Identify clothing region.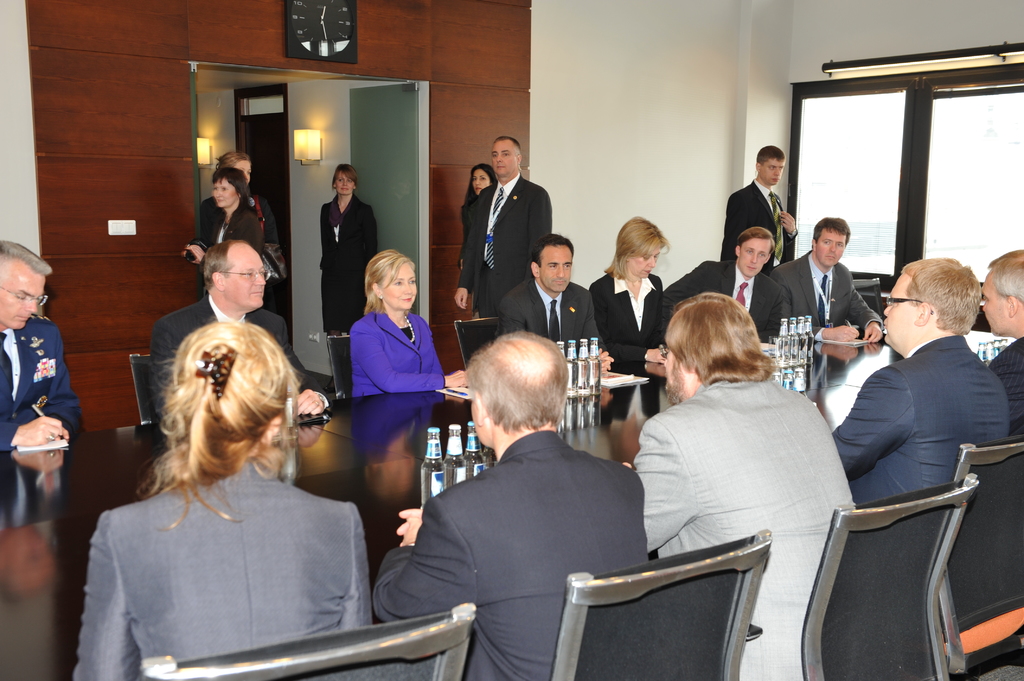
Region: x1=988 y1=329 x2=1023 y2=442.
